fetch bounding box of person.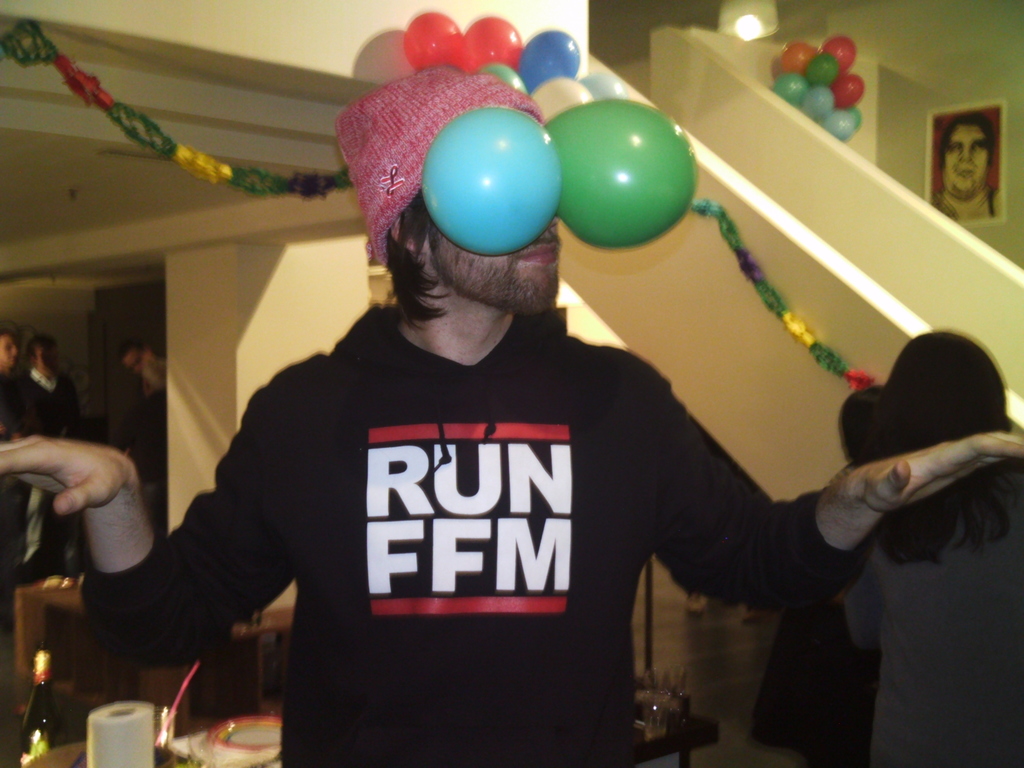
Bbox: <bbox>118, 351, 172, 541</bbox>.
